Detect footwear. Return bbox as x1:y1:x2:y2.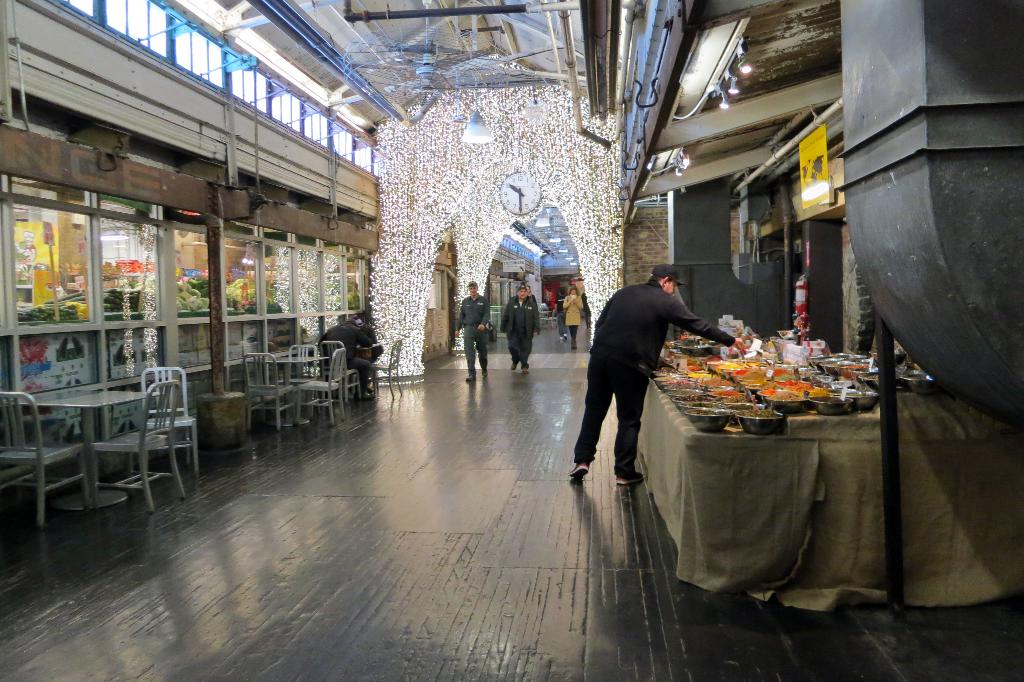
481:361:482:373.
